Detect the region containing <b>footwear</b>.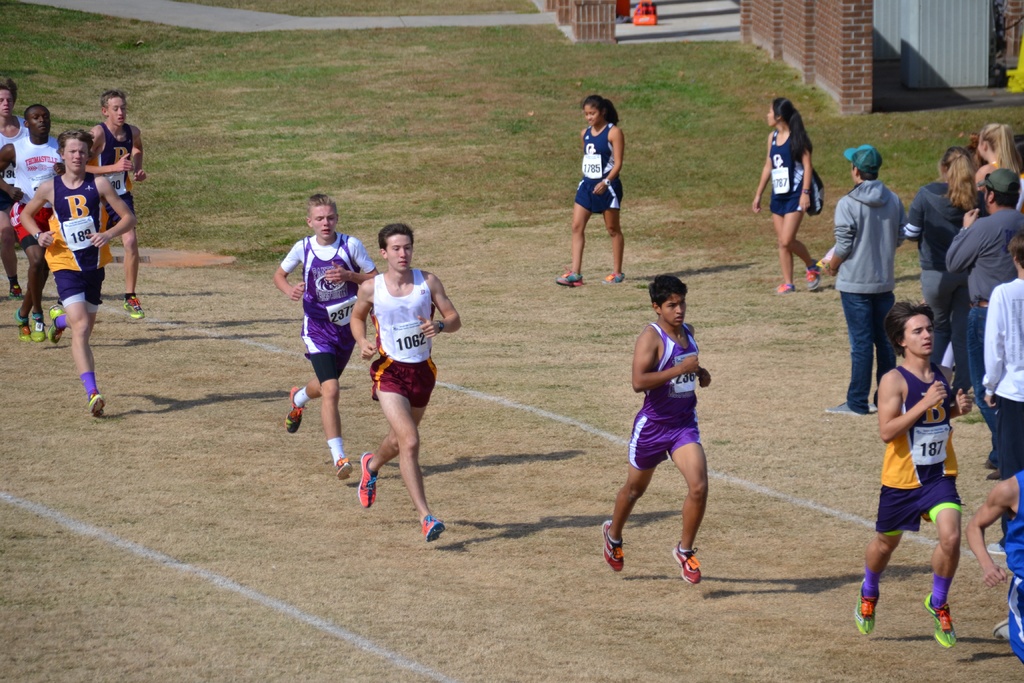
Rect(360, 450, 380, 507).
